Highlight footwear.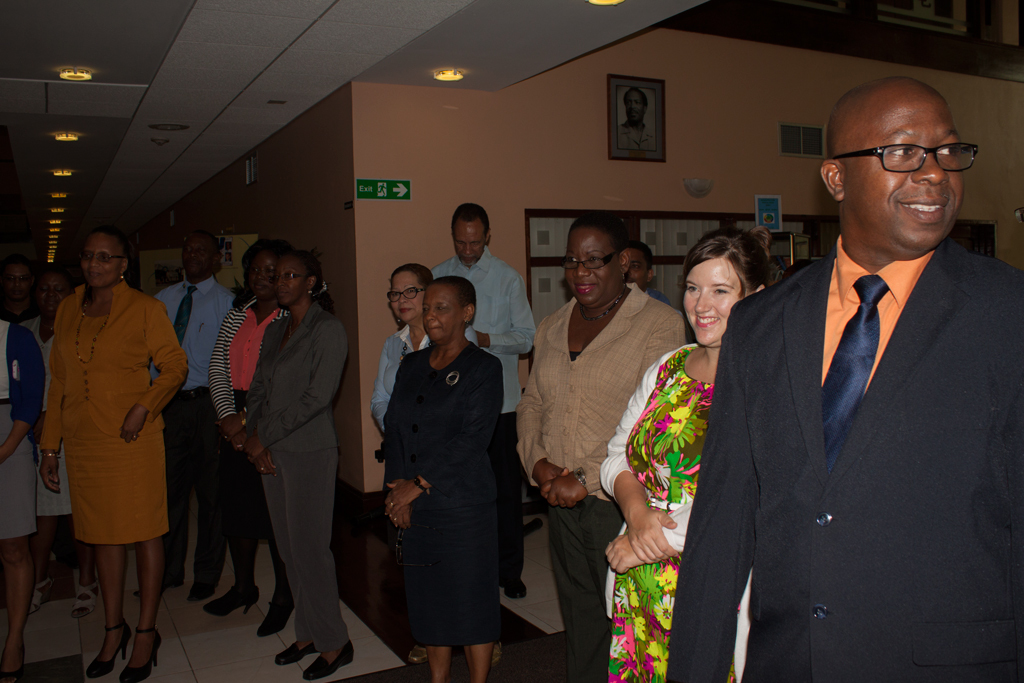
Highlighted region: bbox=(73, 576, 102, 610).
